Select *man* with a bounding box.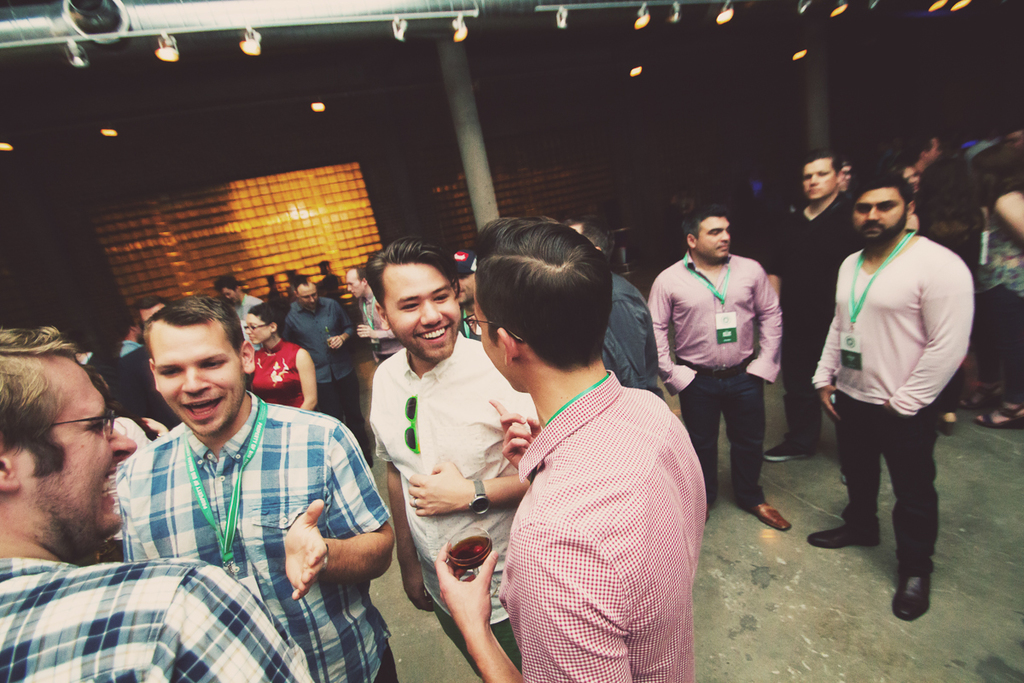
438/217/705/682.
